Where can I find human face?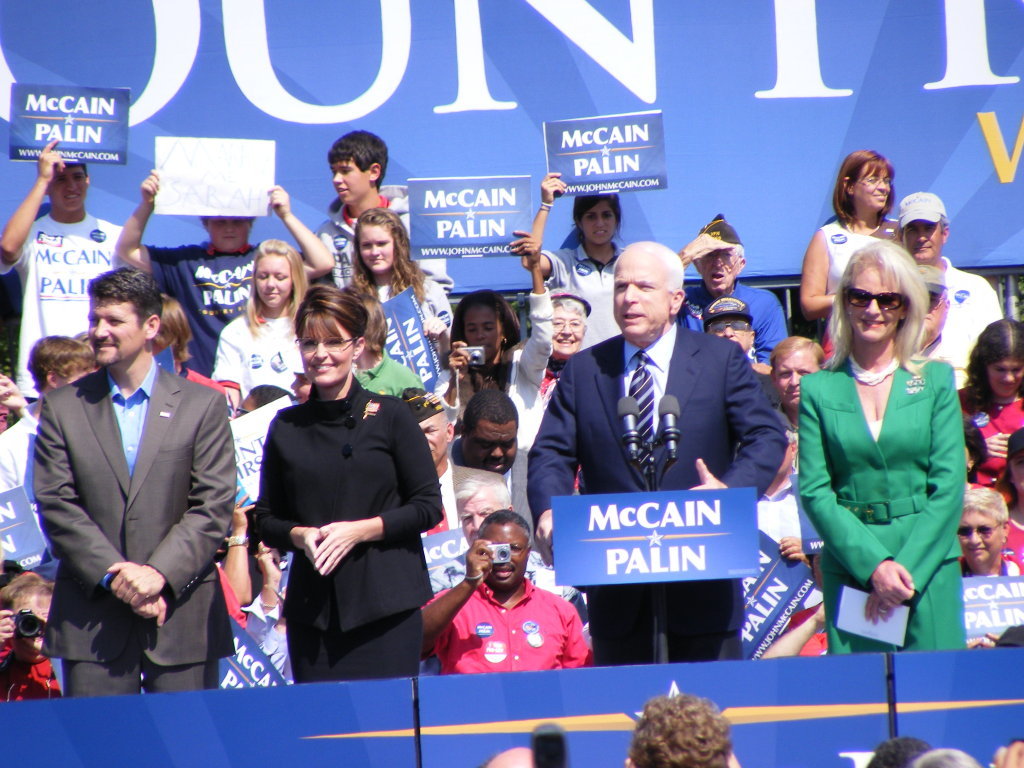
You can find it at <box>584,202,614,246</box>.
